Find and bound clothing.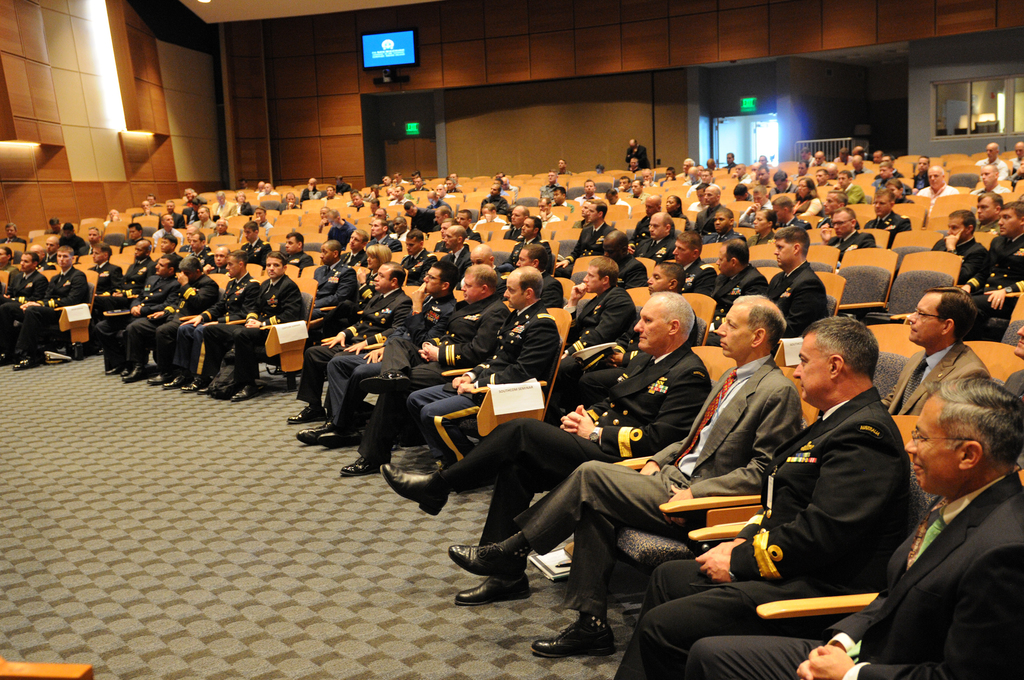
Bound: left=589, top=276, right=633, bottom=339.
